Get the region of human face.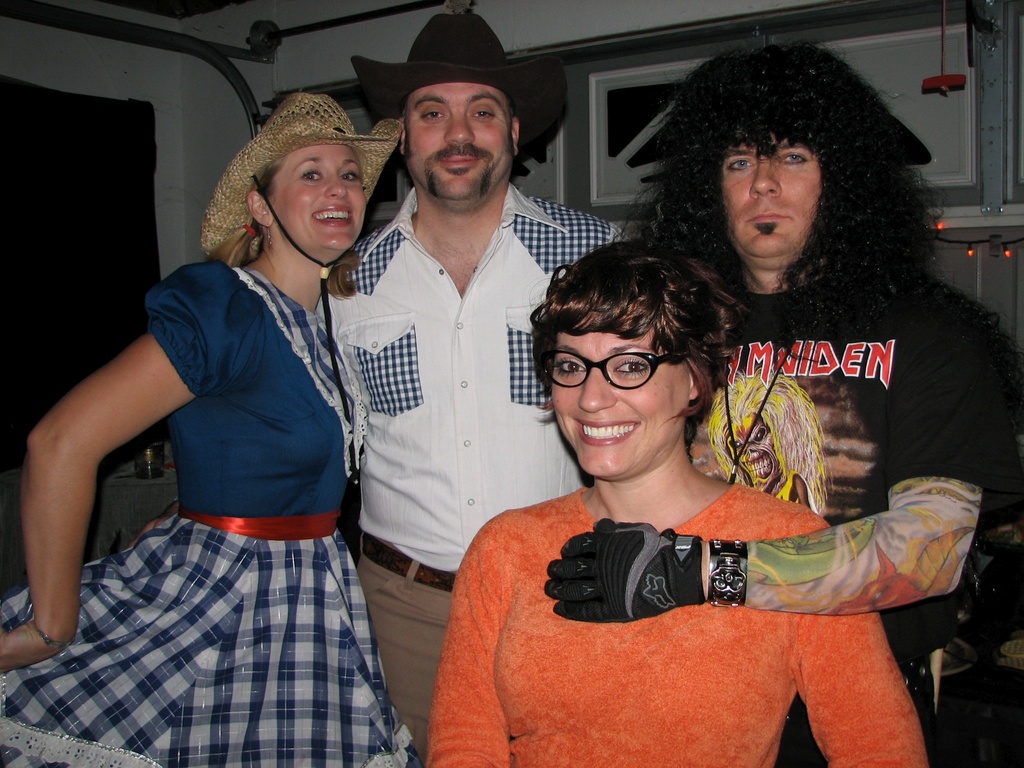
bbox=[409, 77, 516, 191].
